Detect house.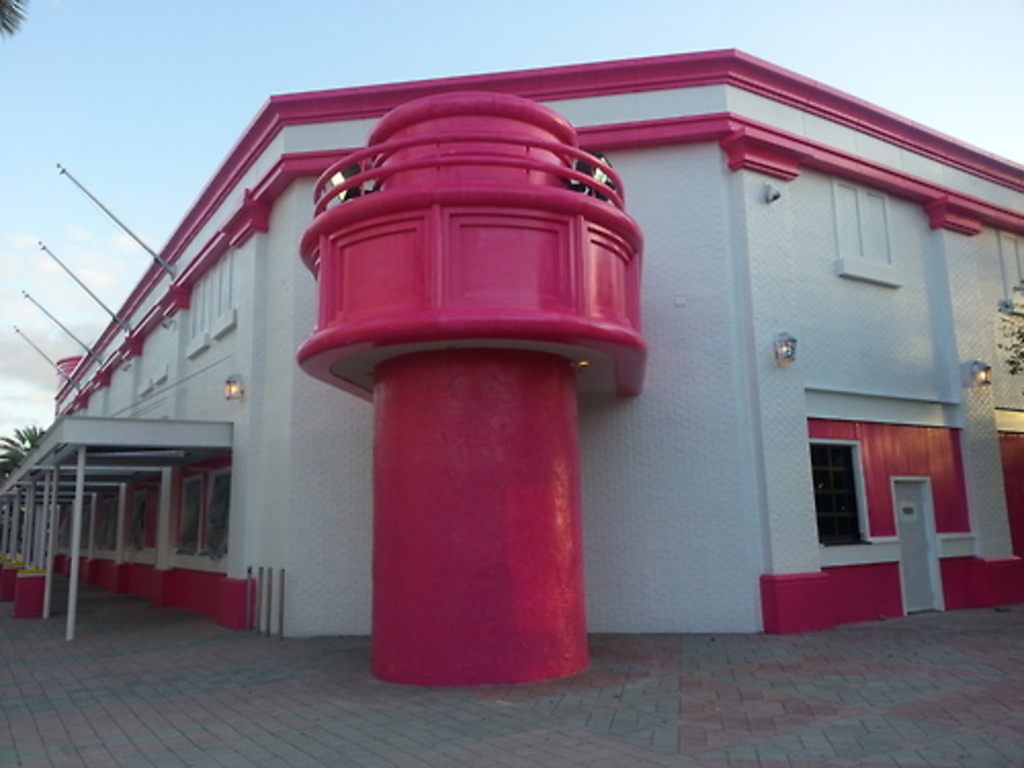
Detected at [left=0, top=45, right=1022, bottom=694].
